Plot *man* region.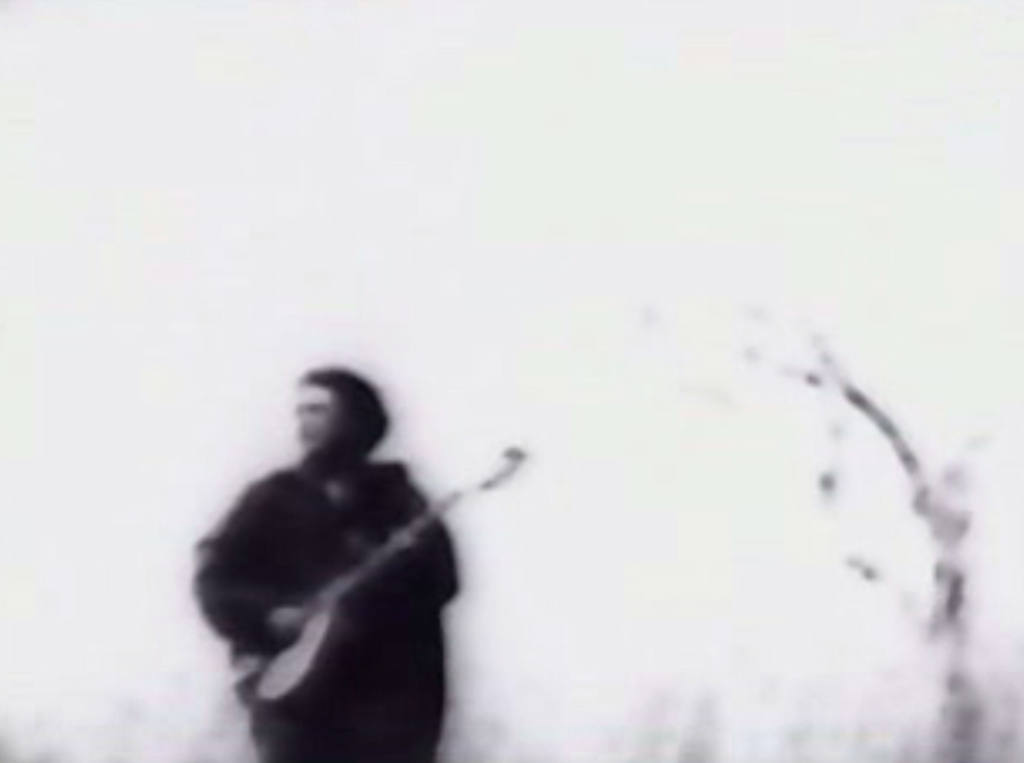
Plotted at bbox=(180, 373, 470, 762).
